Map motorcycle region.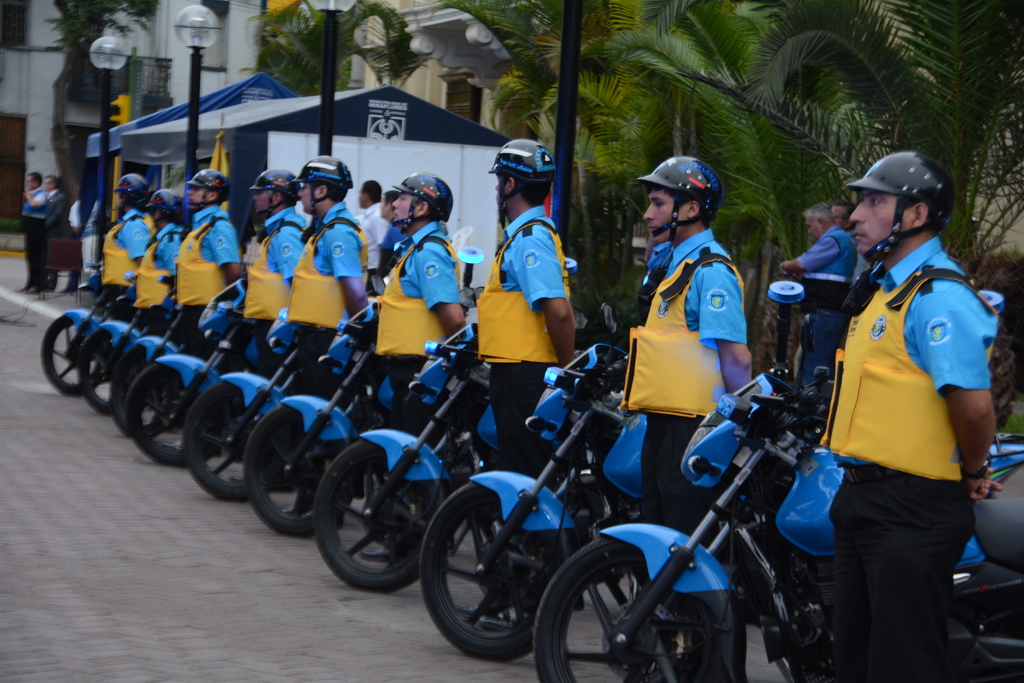
Mapped to {"x1": 422, "y1": 340, "x2": 732, "y2": 666}.
